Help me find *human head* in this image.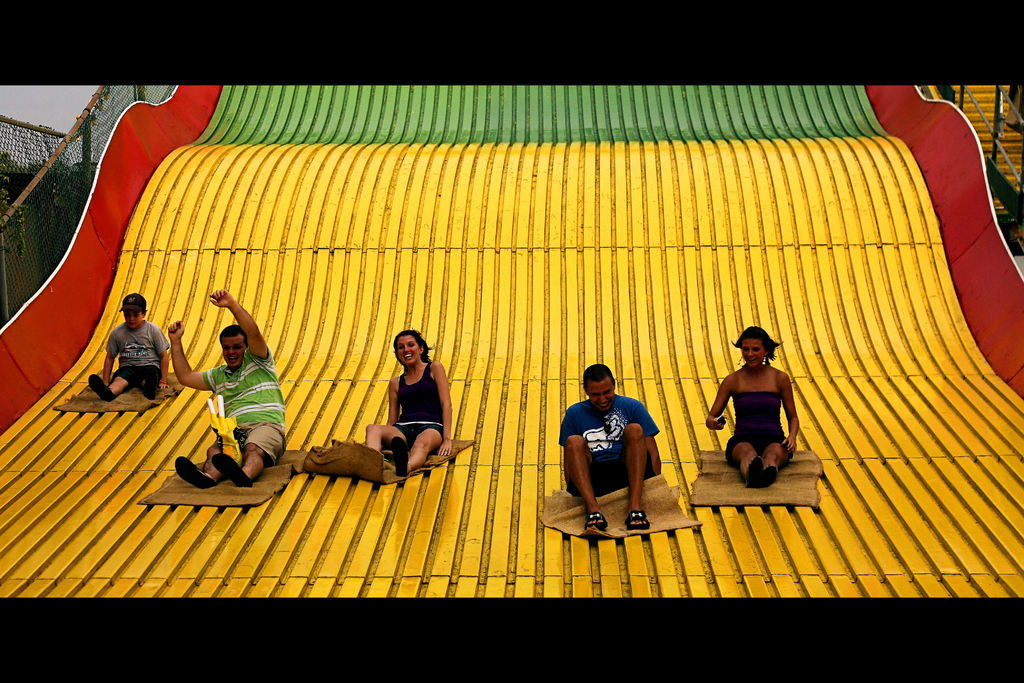
Found it: pyautogui.locateOnScreen(584, 365, 616, 409).
